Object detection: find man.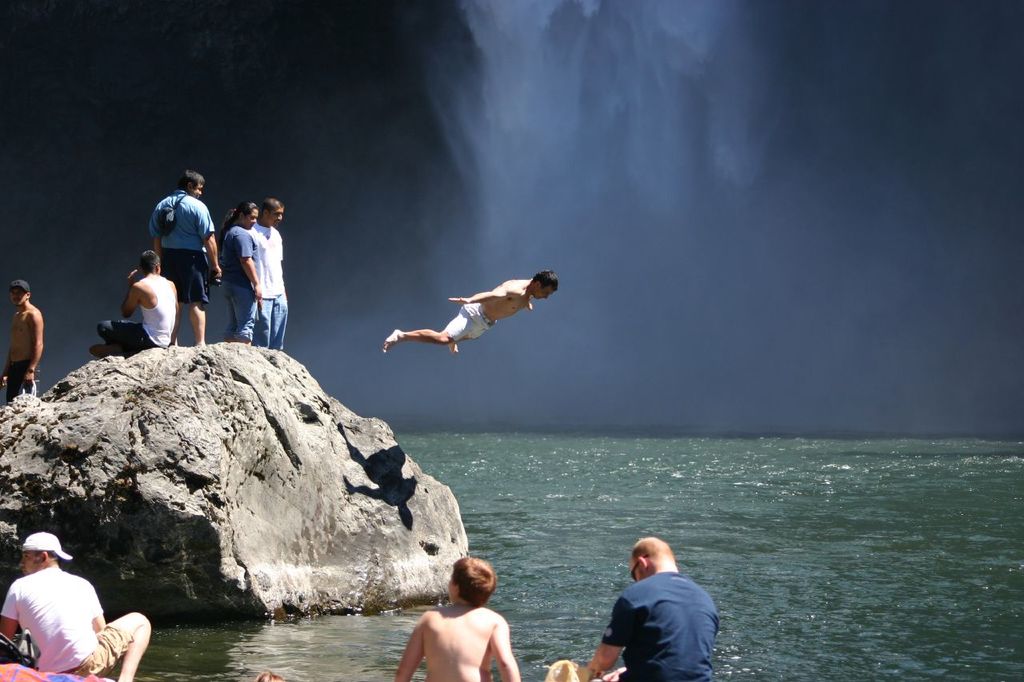
<region>89, 250, 180, 358</region>.
